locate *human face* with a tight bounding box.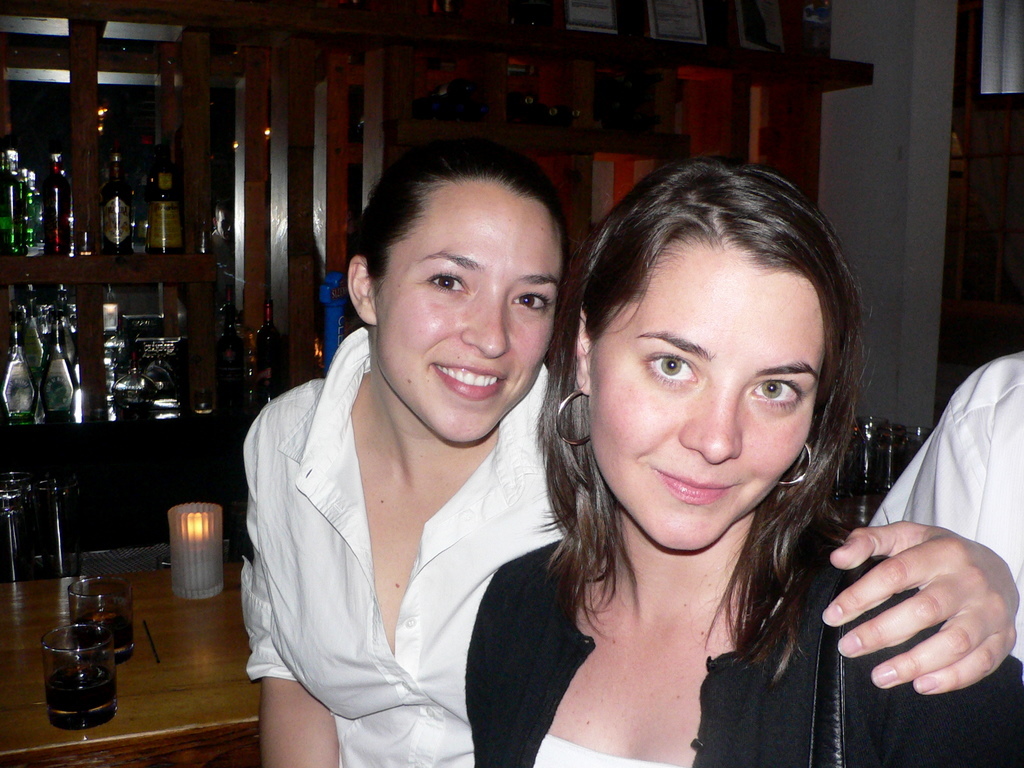
375,179,563,443.
